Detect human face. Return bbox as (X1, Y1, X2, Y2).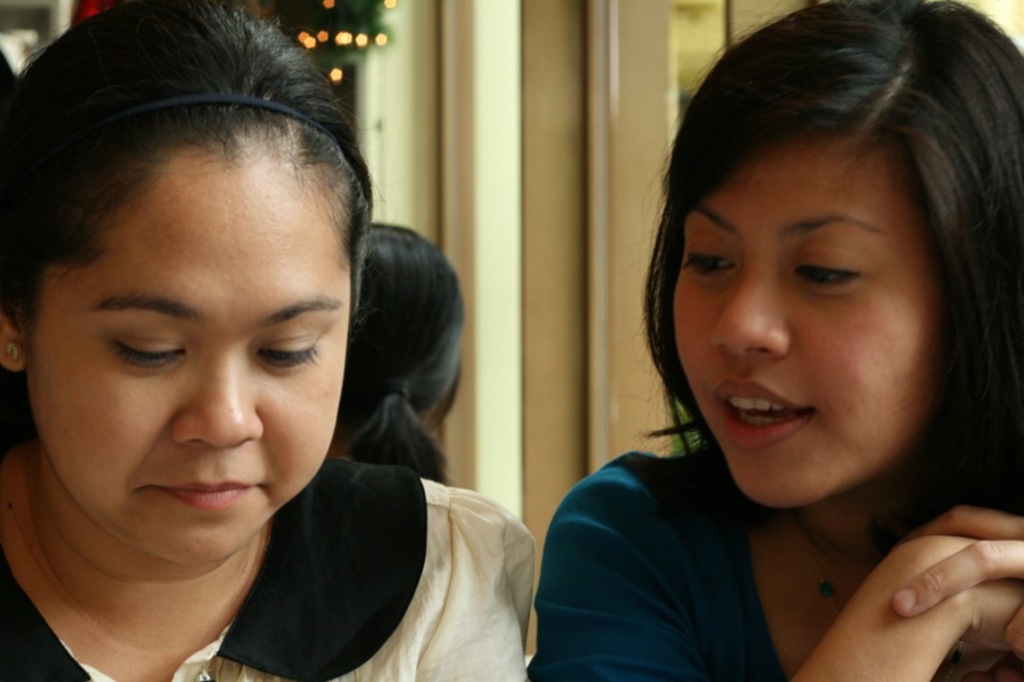
(24, 147, 353, 565).
